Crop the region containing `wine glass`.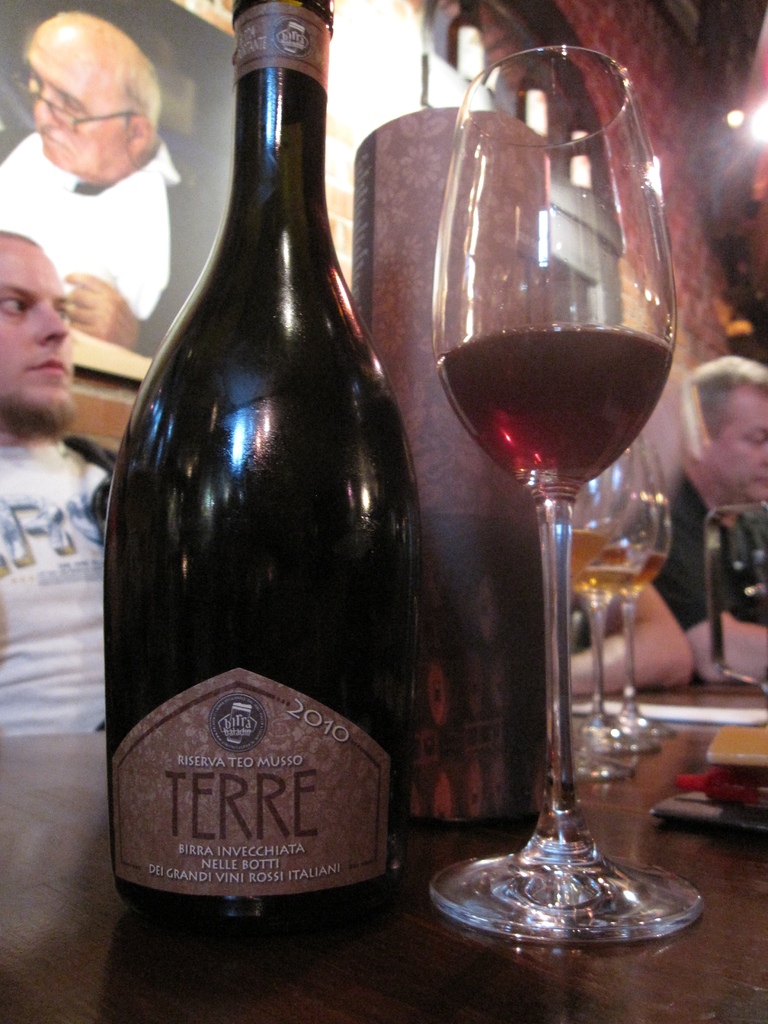
Crop region: (436, 47, 708, 944).
